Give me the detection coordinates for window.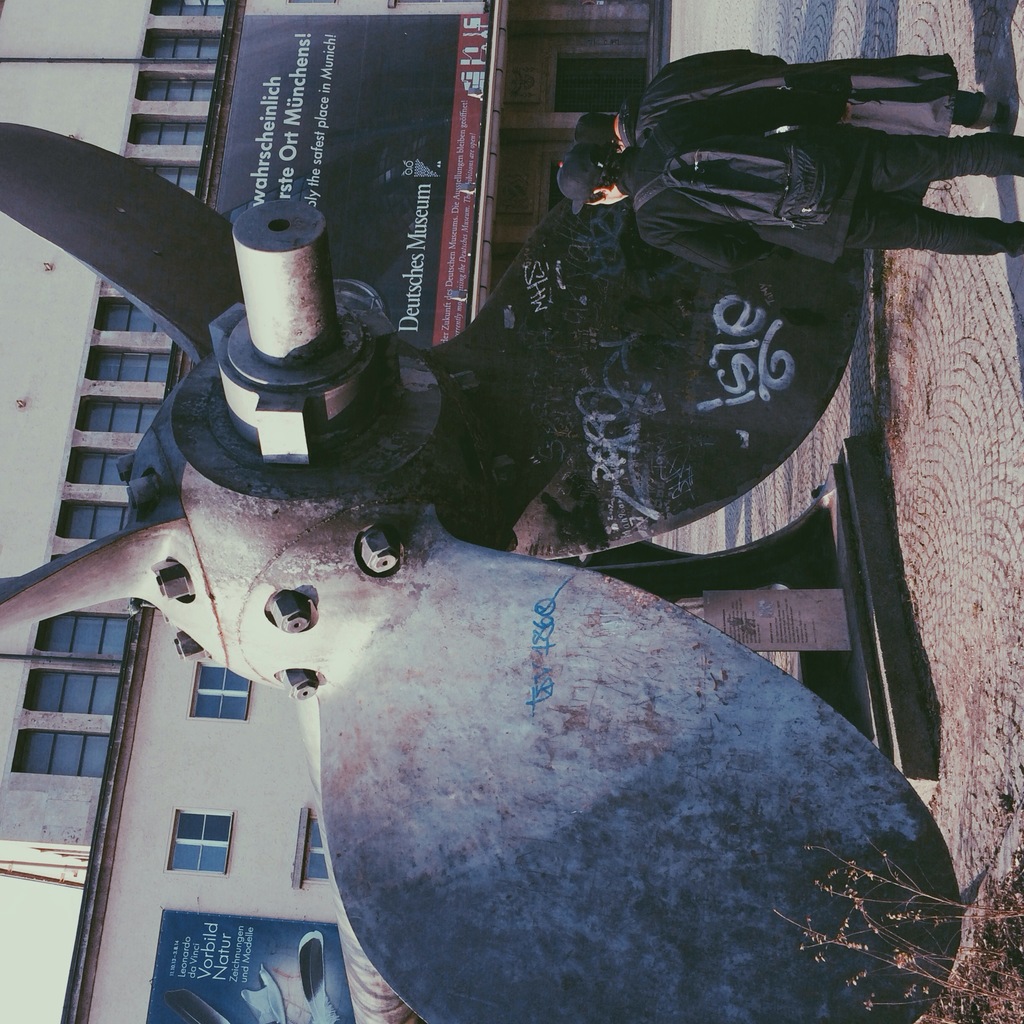
pyautogui.locateOnScreen(2, 729, 116, 778).
